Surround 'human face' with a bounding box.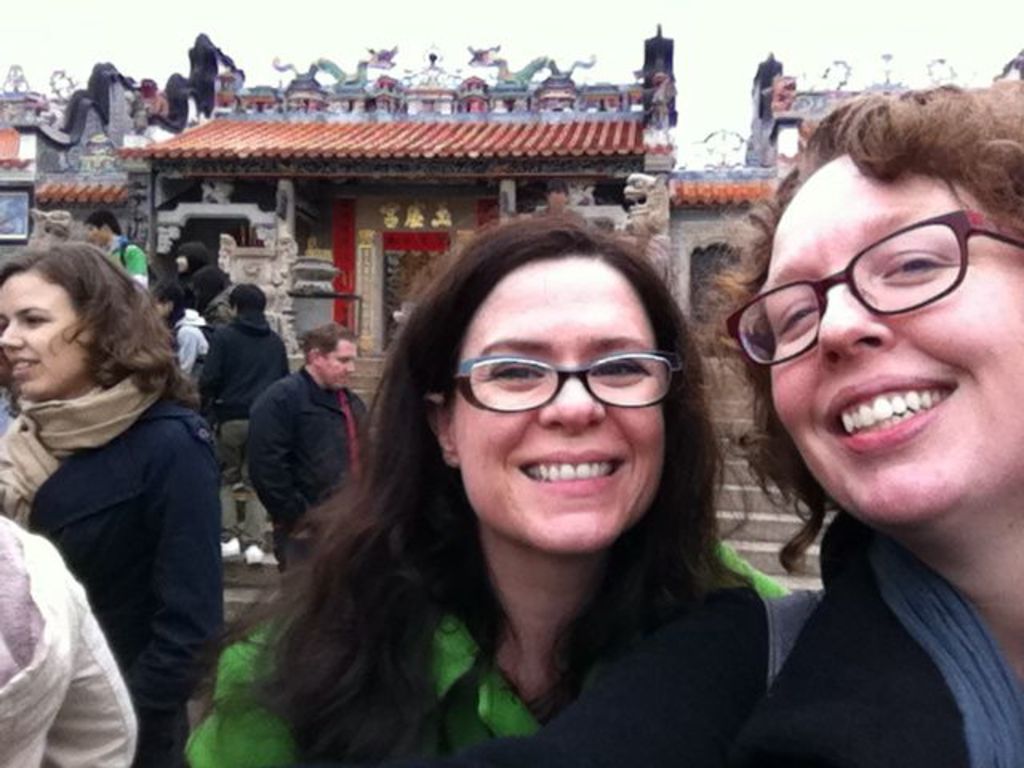
bbox=(86, 222, 106, 250).
